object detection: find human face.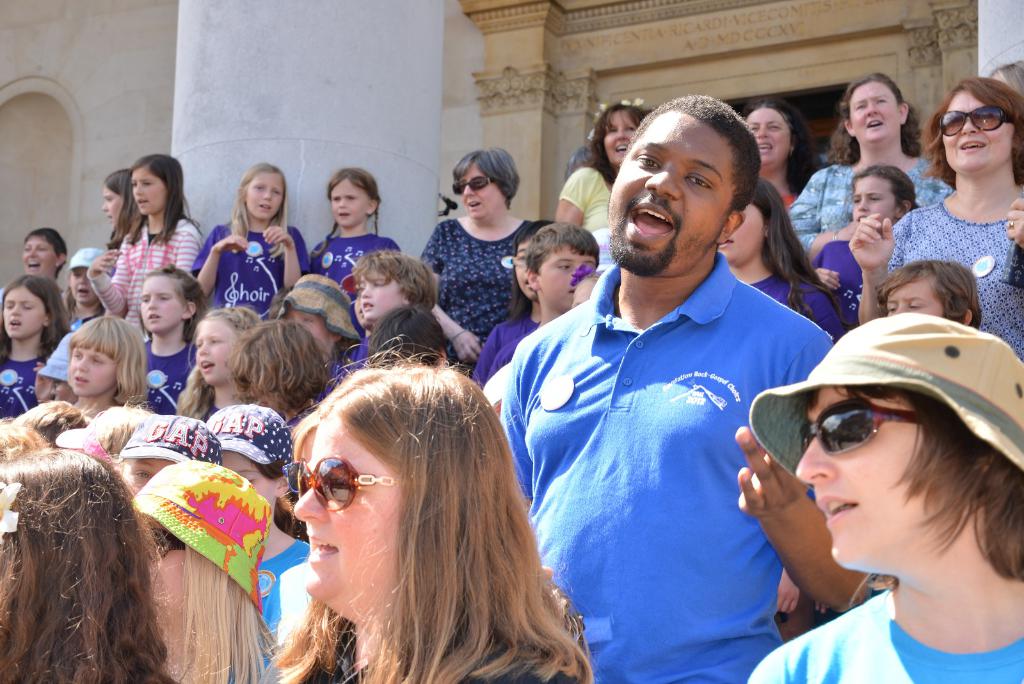
pyautogui.locateOnScreen(947, 84, 1008, 177).
